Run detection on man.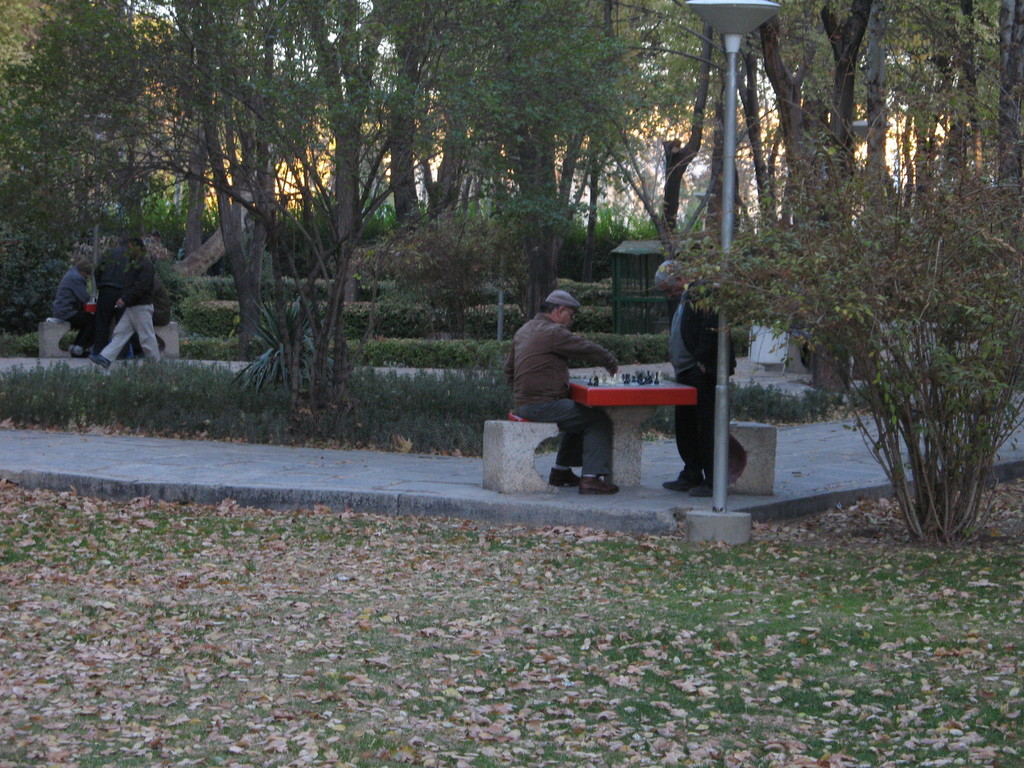
Result: [653, 258, 737, 493].
